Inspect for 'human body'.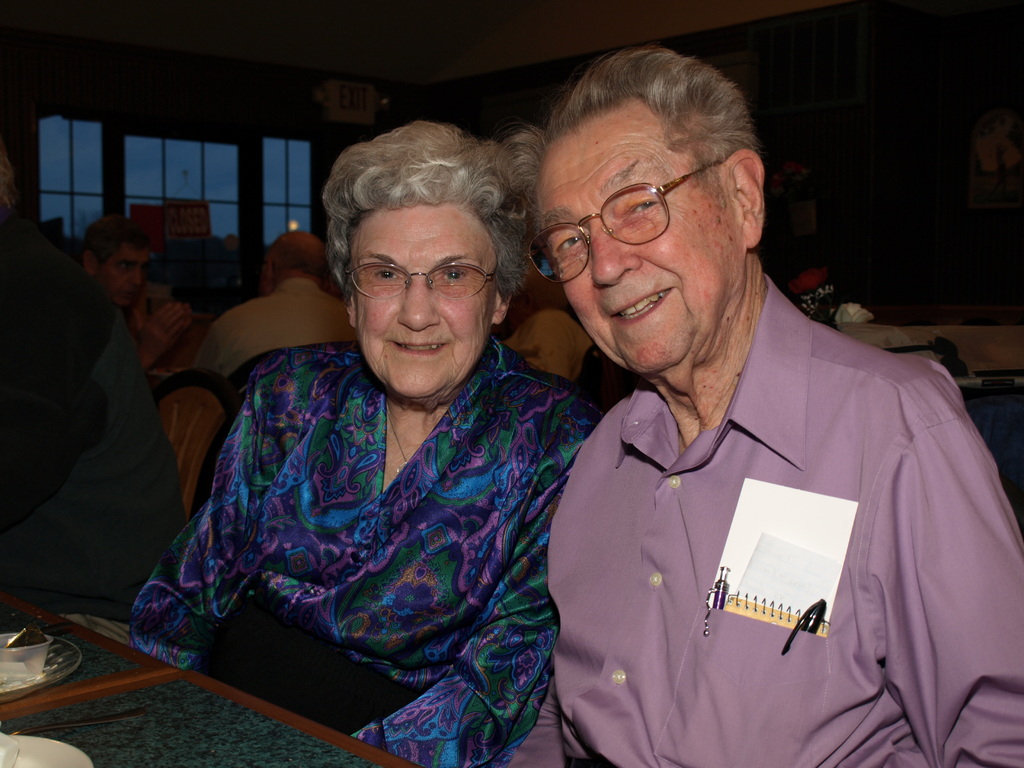
Inspection: locate(79, 213, 199, 375).
